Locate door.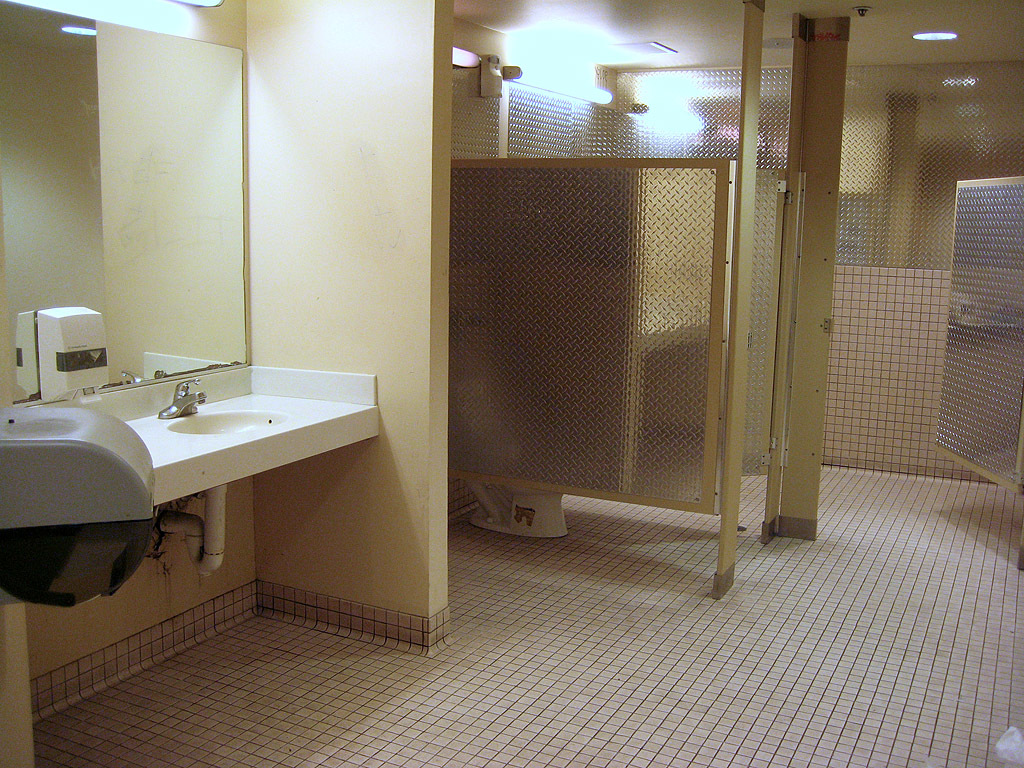
Bounding box: <box>935,181,1023,490</box>.
